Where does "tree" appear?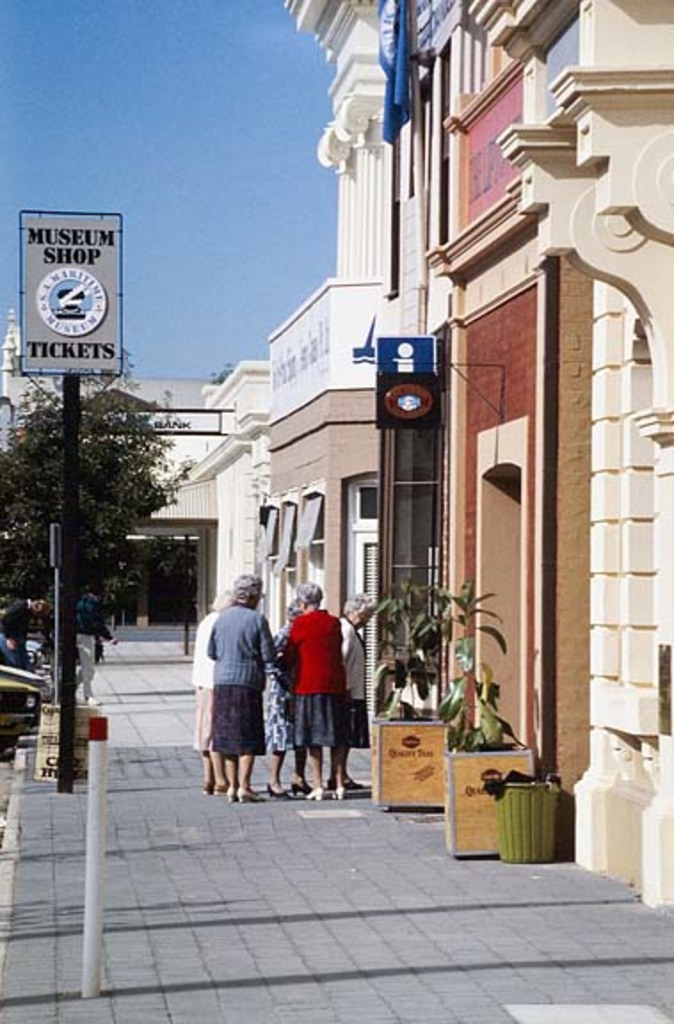
Appears at (0,340,194,663).
